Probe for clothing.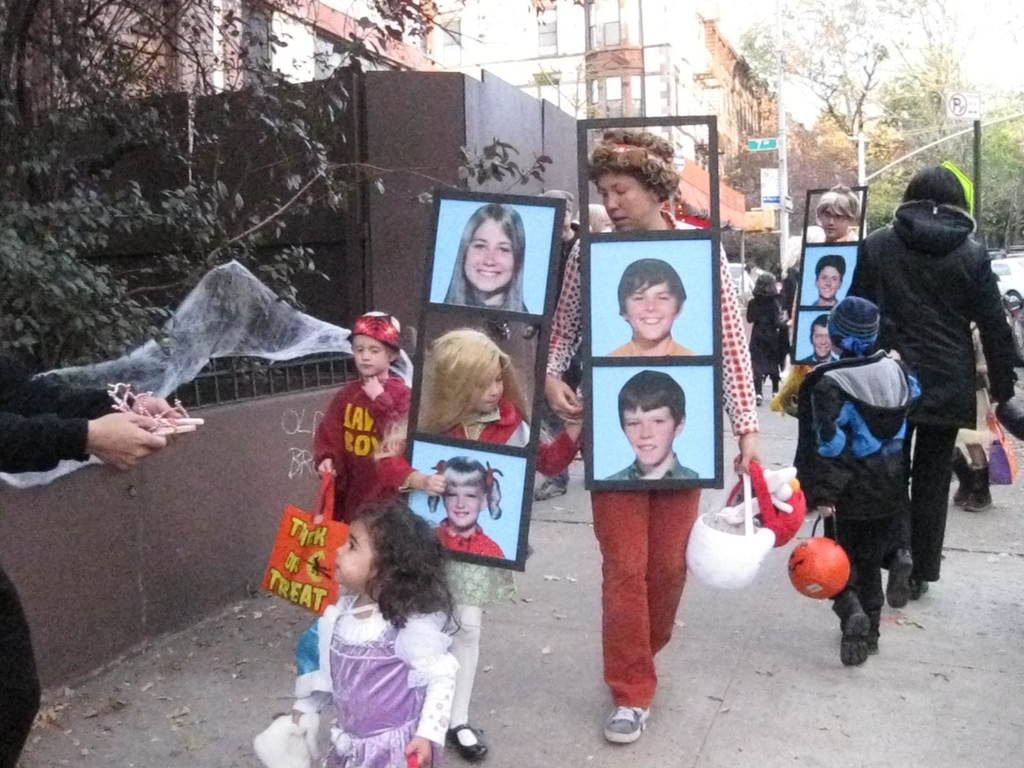
Probe result: pyautogui.locateOnScreen(833, 197, 1018, 584).
